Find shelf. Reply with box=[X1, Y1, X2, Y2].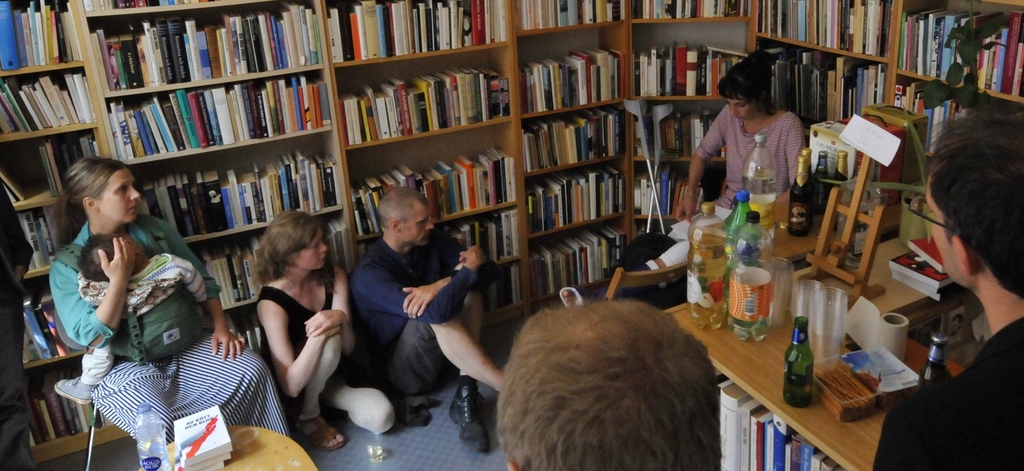
box=[0, 259, 84, 374].
